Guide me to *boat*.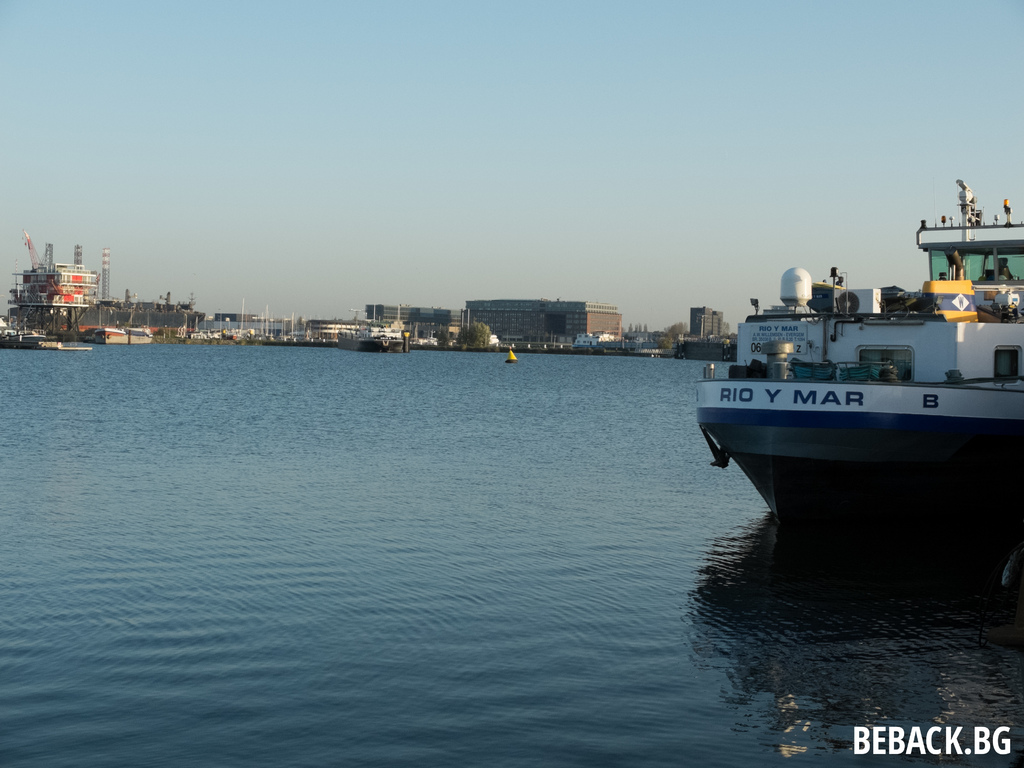
Guidance: (330,318,412,358).
